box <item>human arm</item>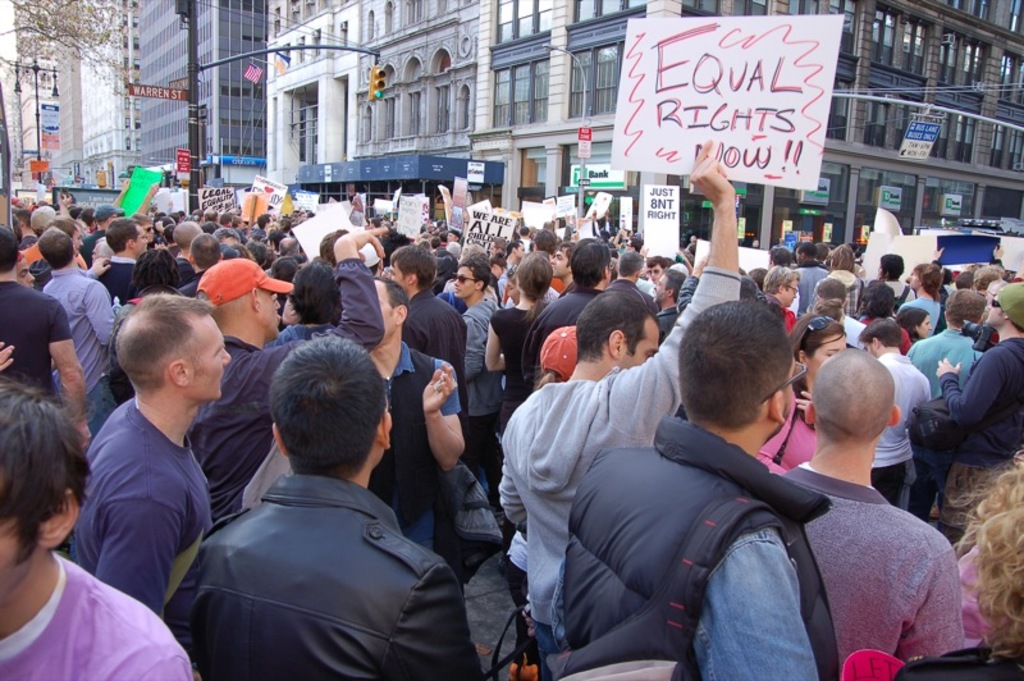
(left=909, top=652, right=938, bottom=680)
